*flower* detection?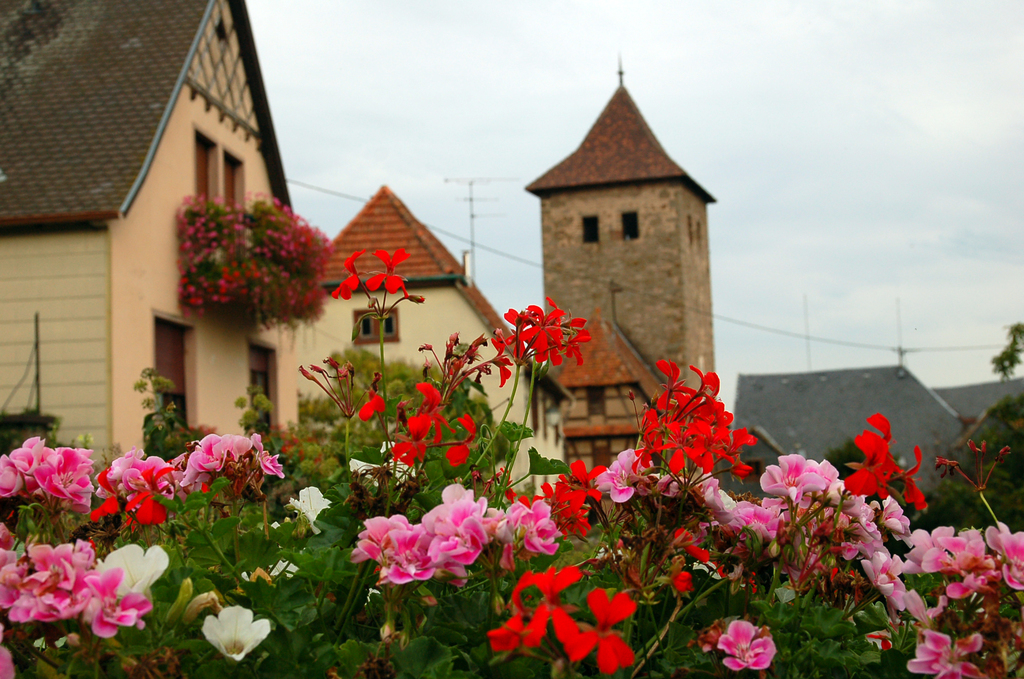
x1=401 y1=384 x2=458 y2=448
